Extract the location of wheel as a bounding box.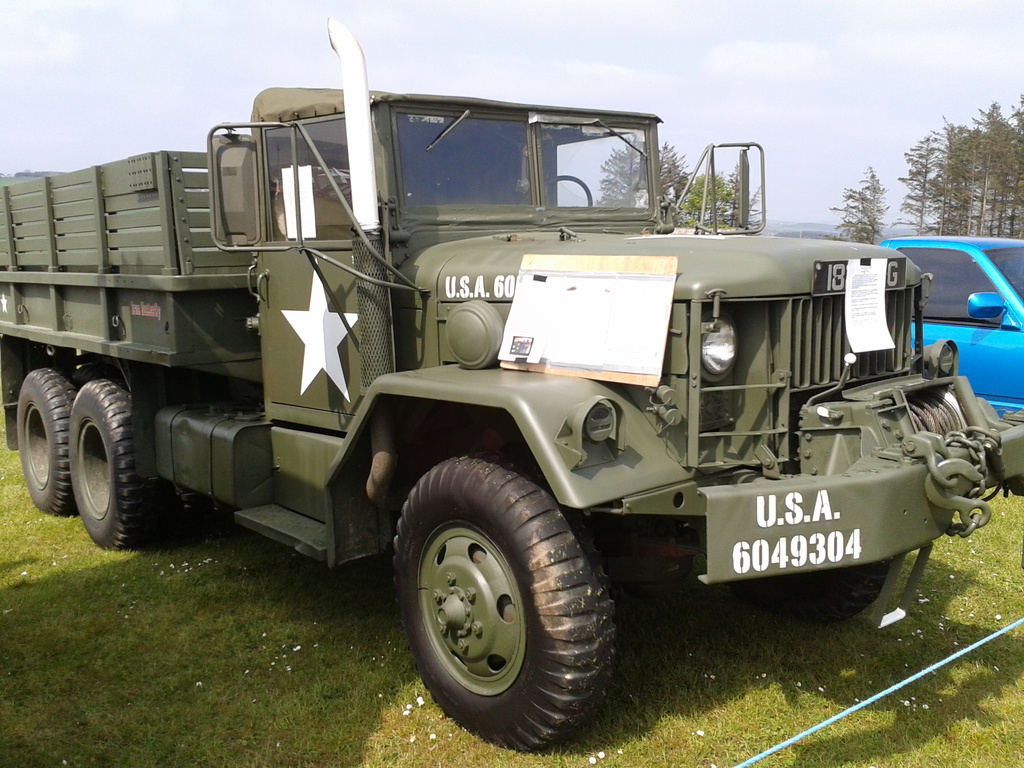
box(732, 559, 904, 628).
